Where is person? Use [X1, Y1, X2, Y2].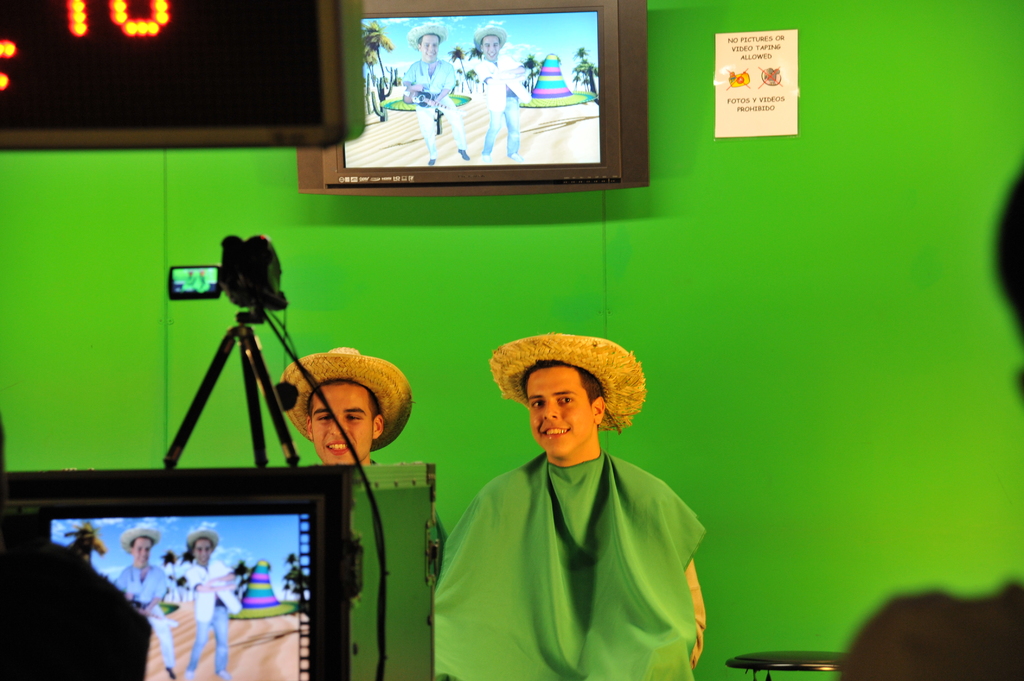
[187, 537, 238, 675].
